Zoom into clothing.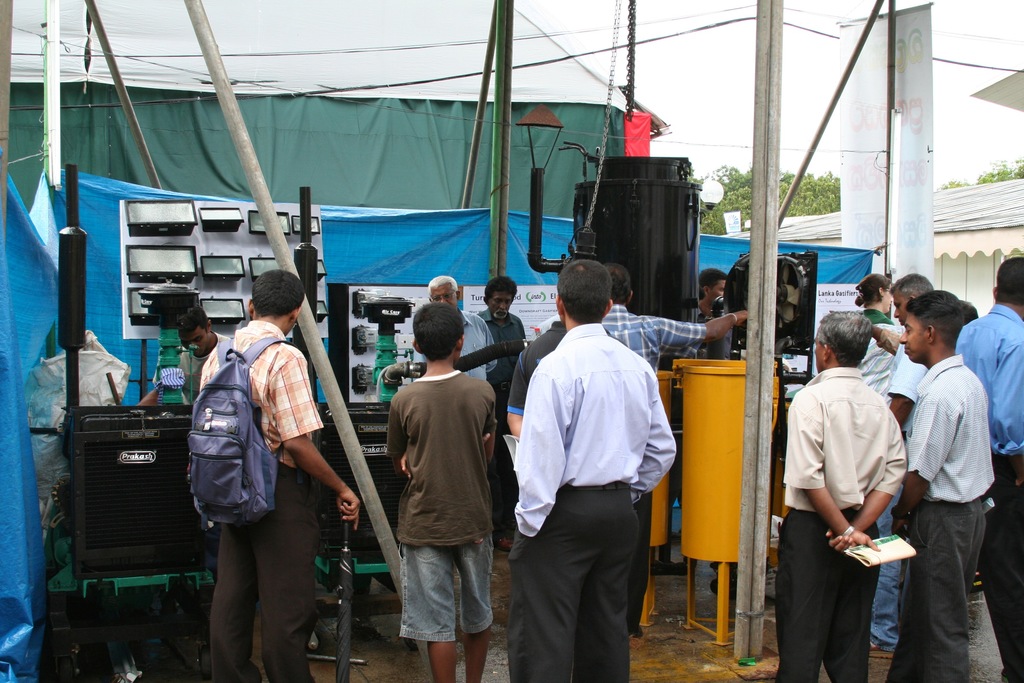
Zoom target: x1=500, y1=315, x2=572, y2=418.
